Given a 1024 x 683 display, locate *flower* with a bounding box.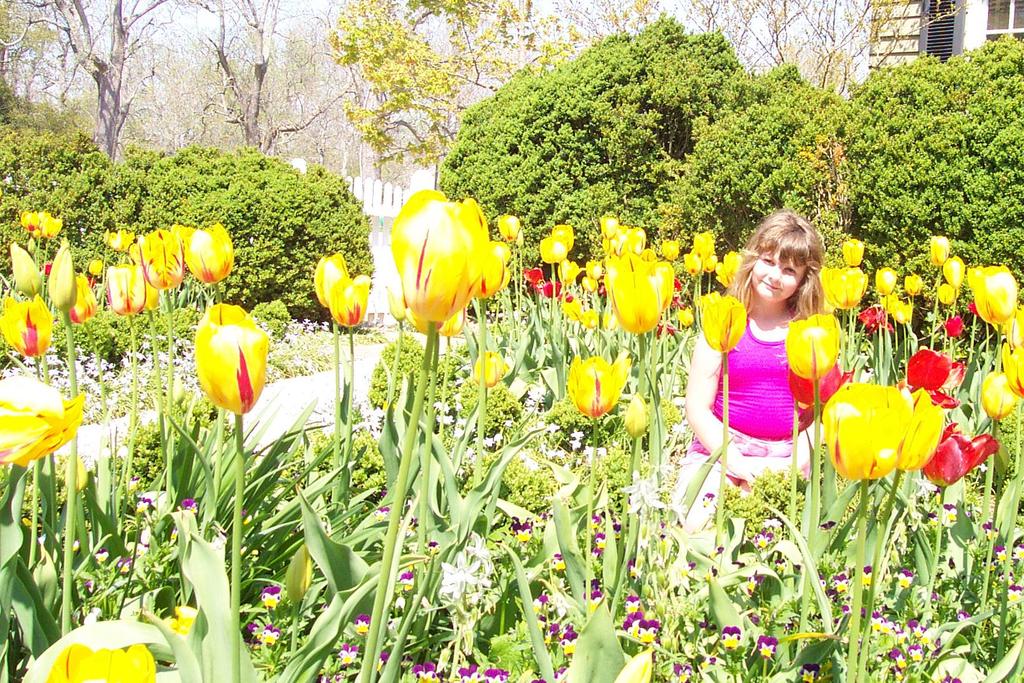
Located: BBox(903, 275, 920, 296).
